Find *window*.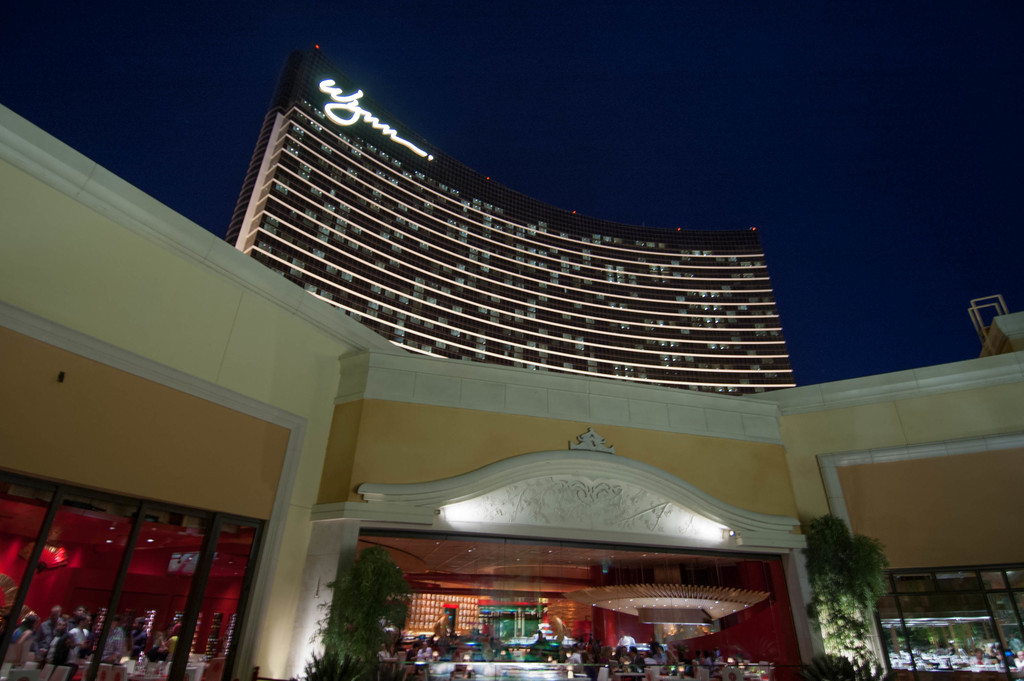
(left=0, top=460, right=260, bottom=680).
